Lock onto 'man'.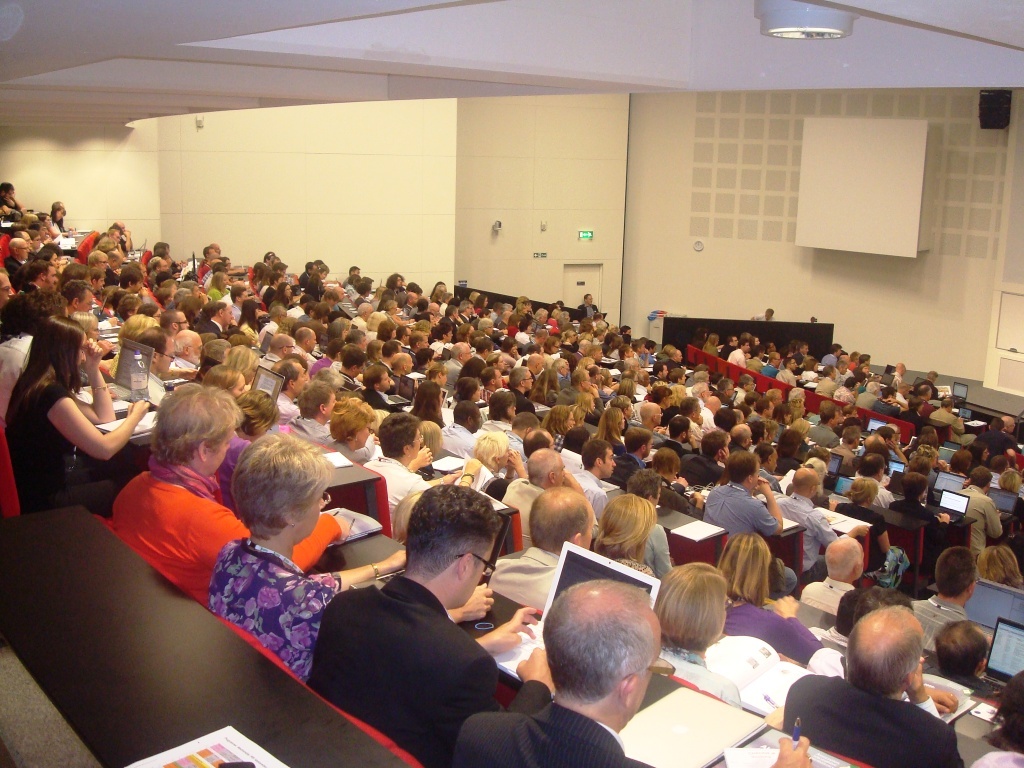
Locked: l=956, t=464, r=999, b=550.
